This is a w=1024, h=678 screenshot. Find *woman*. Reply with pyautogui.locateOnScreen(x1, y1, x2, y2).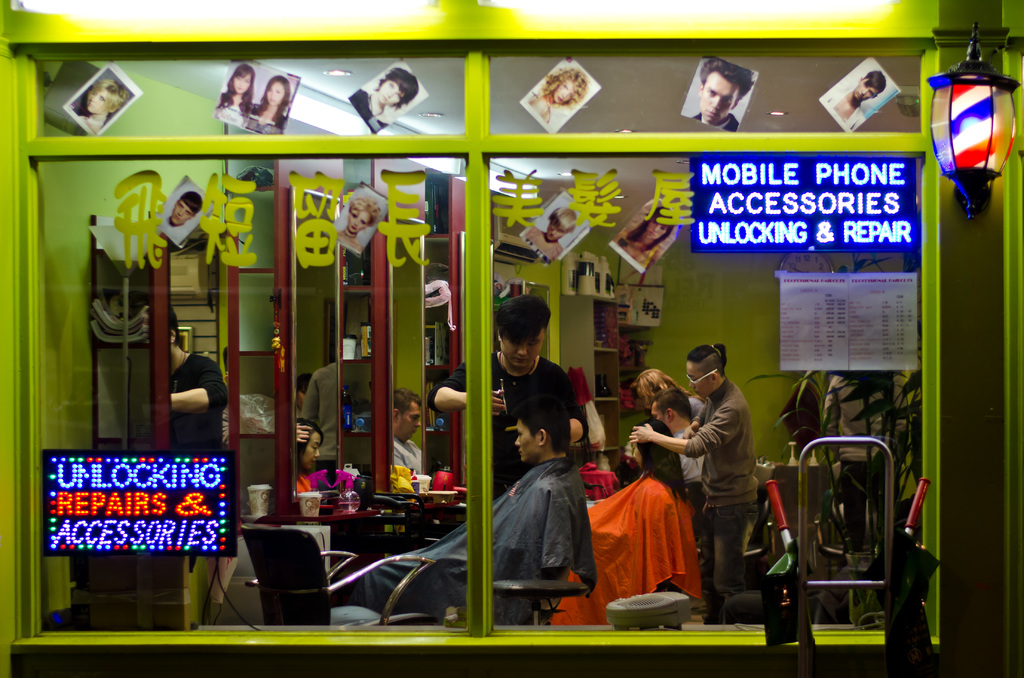
pyautogui.locateOnScreen(637, 369, 705, 419).
